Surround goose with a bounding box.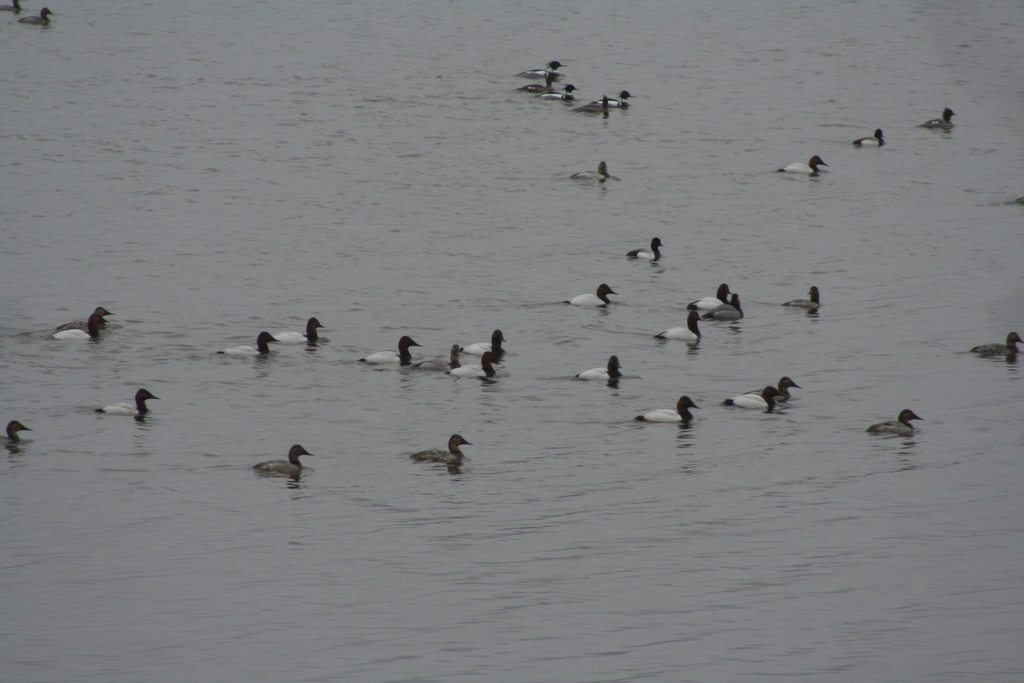
crop(771, 154, 830, 177).
